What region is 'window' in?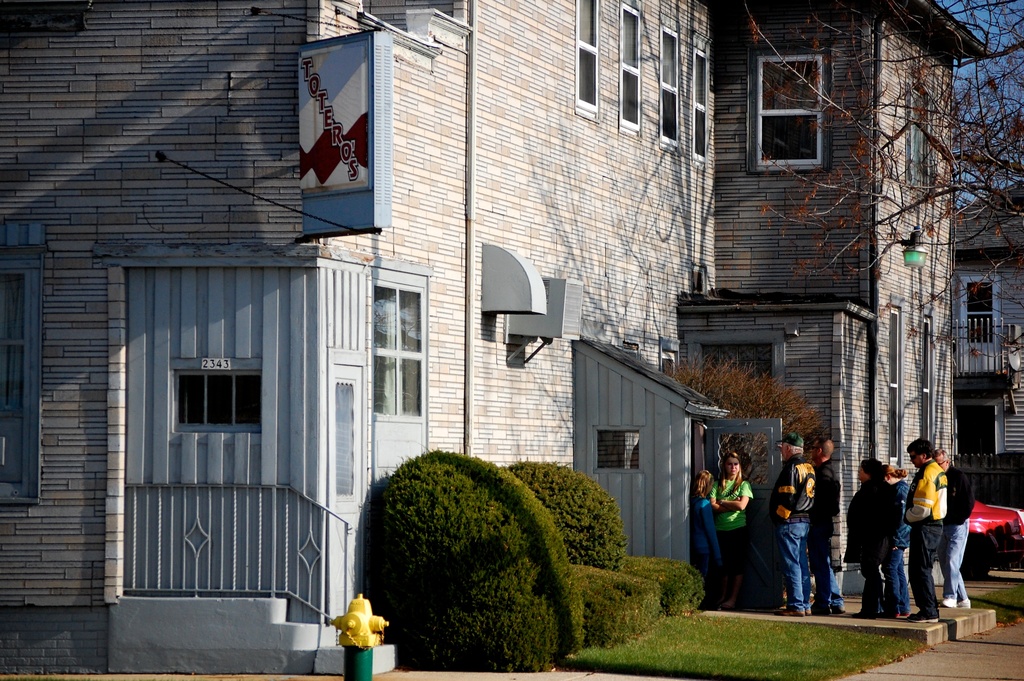
<bbox>657, 30, 677, 143</bbox>.
